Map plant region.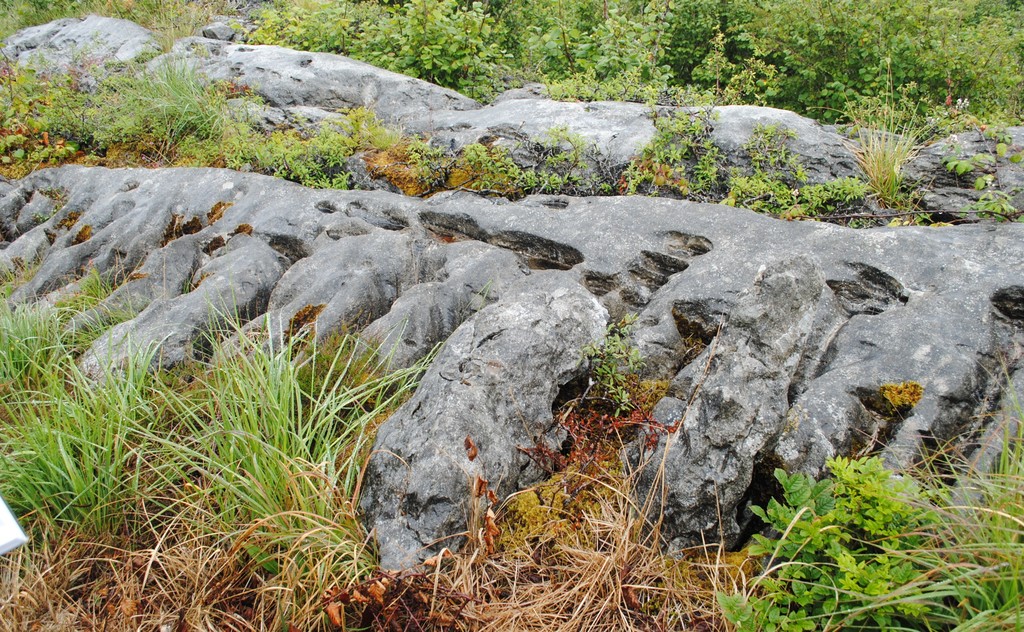
Mapped to x1=134 y1=46 x2=223 y2=161.
